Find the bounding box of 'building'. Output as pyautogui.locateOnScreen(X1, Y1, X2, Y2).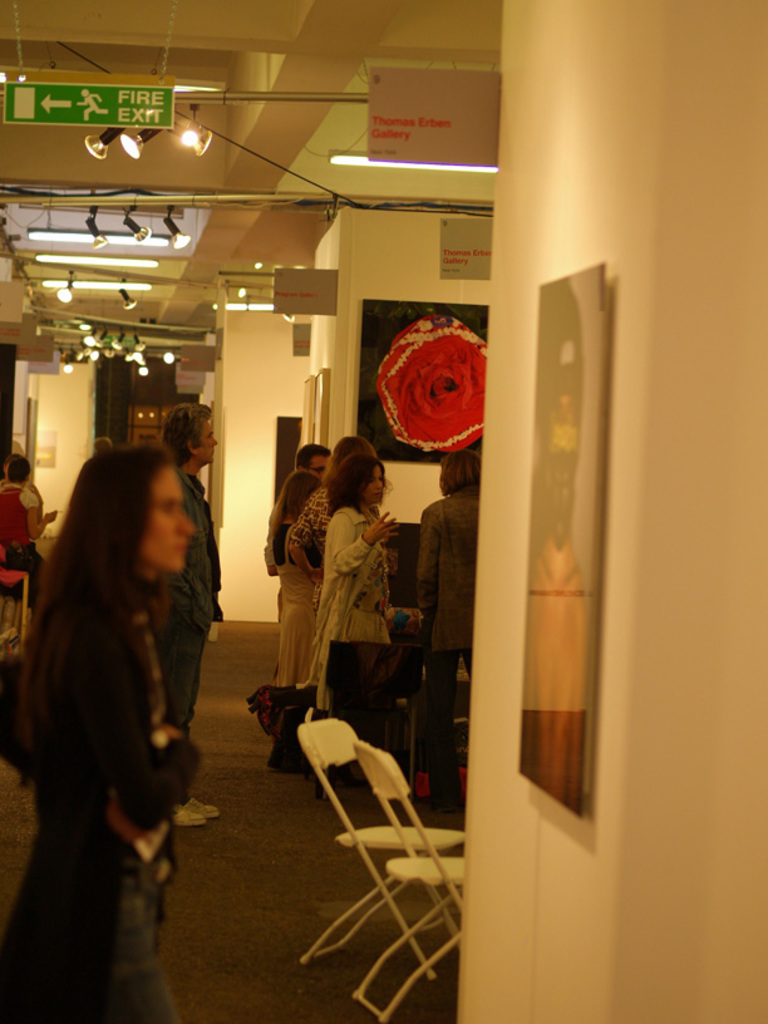
pyautogui.locateOnScreen(0, 6, 767, 1023).
